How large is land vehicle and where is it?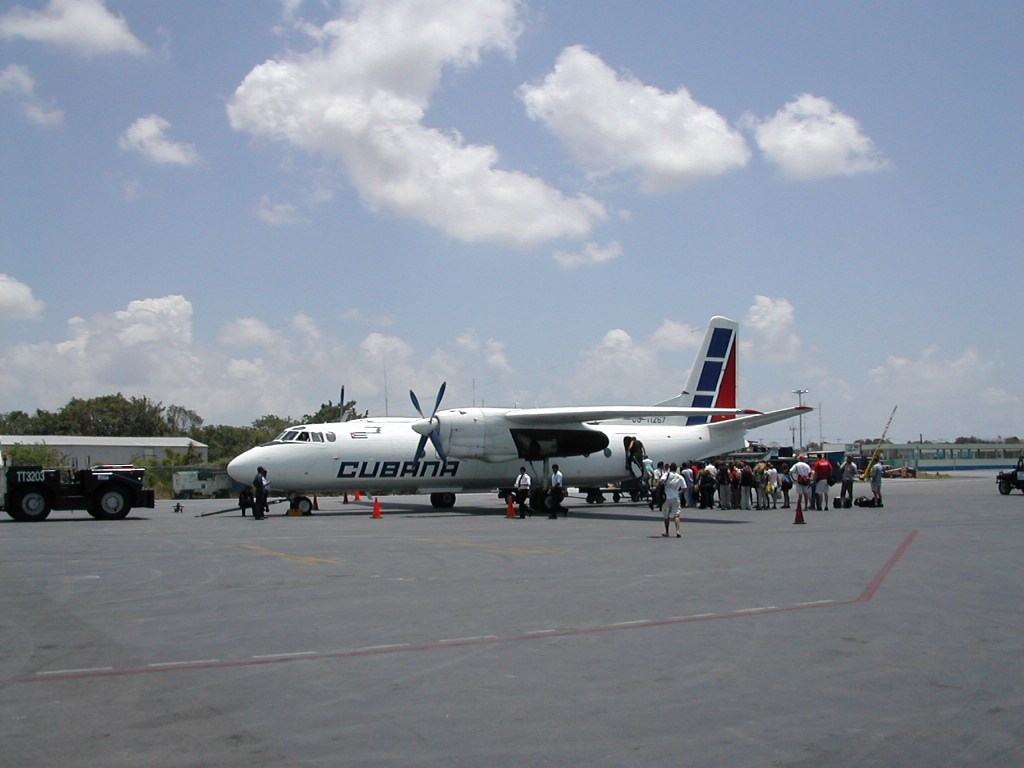
Bounding box: locate(0, 464, 153, 524).
